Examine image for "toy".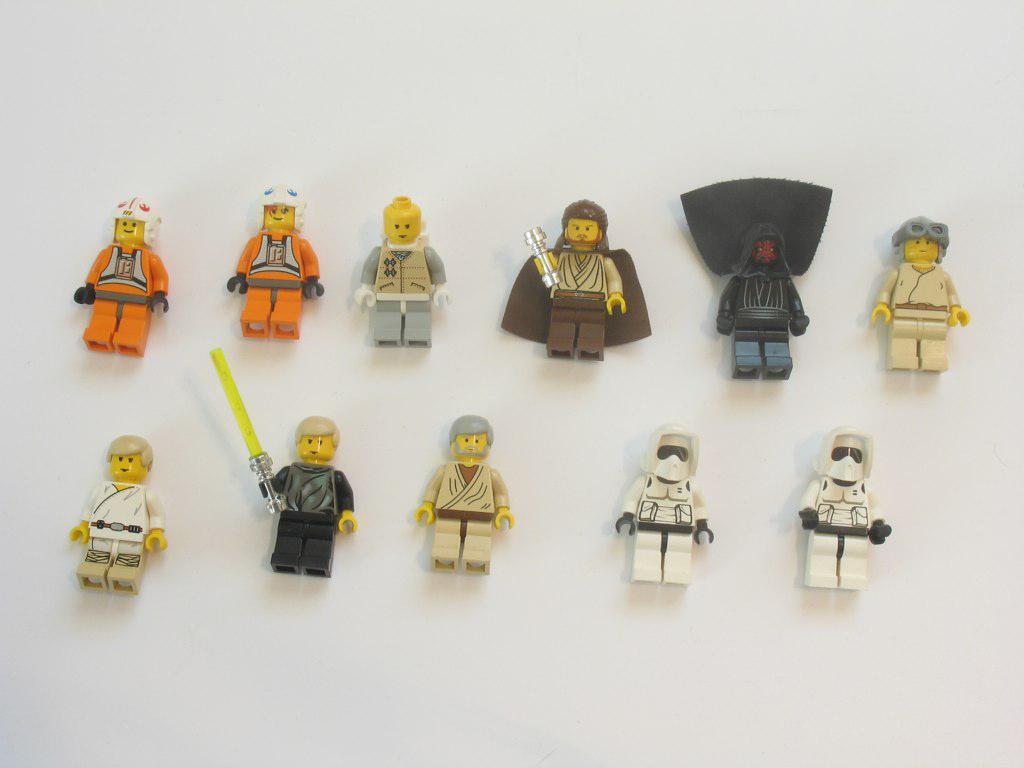
Examination result: detection(615, 422, 712, 586).
